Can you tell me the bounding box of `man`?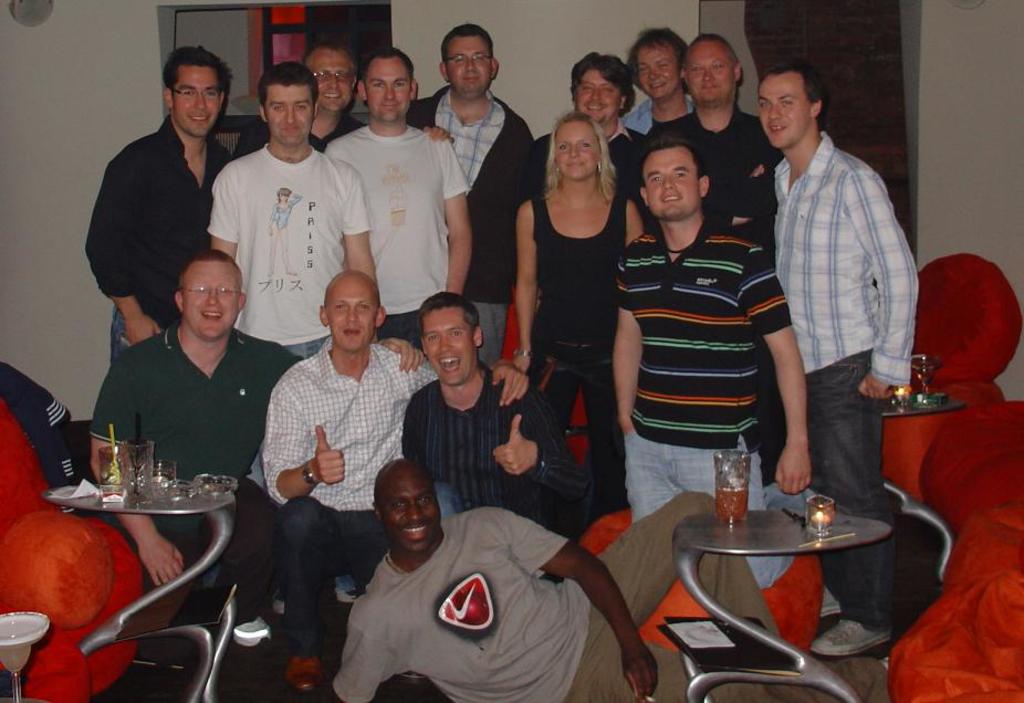
[x1=407, y1=22, x2=536, y2=365].
